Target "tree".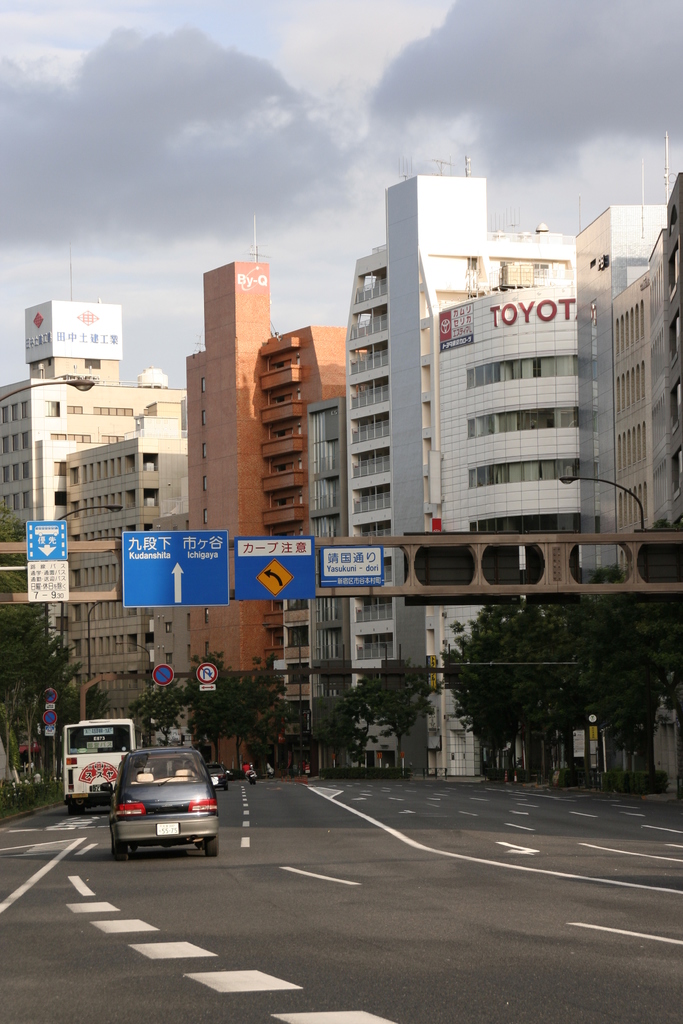
Target region: detection(185, 647, 284, 762).
